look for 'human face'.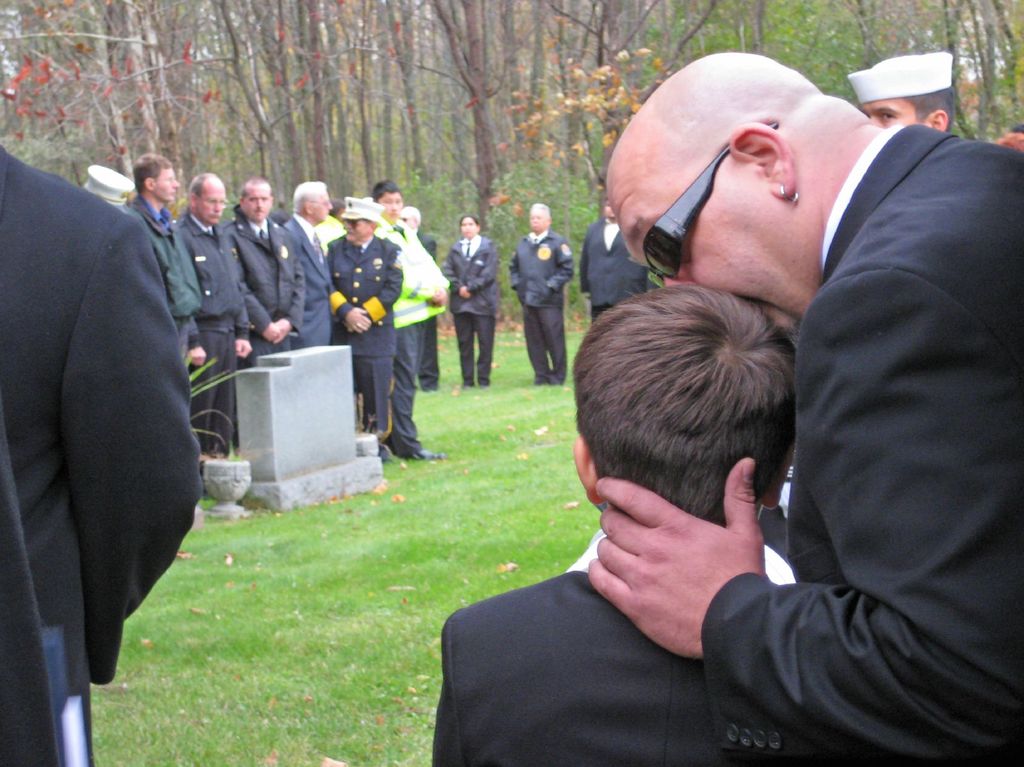
Found: <bbox>153, 163, 175, 204</bbox>.
